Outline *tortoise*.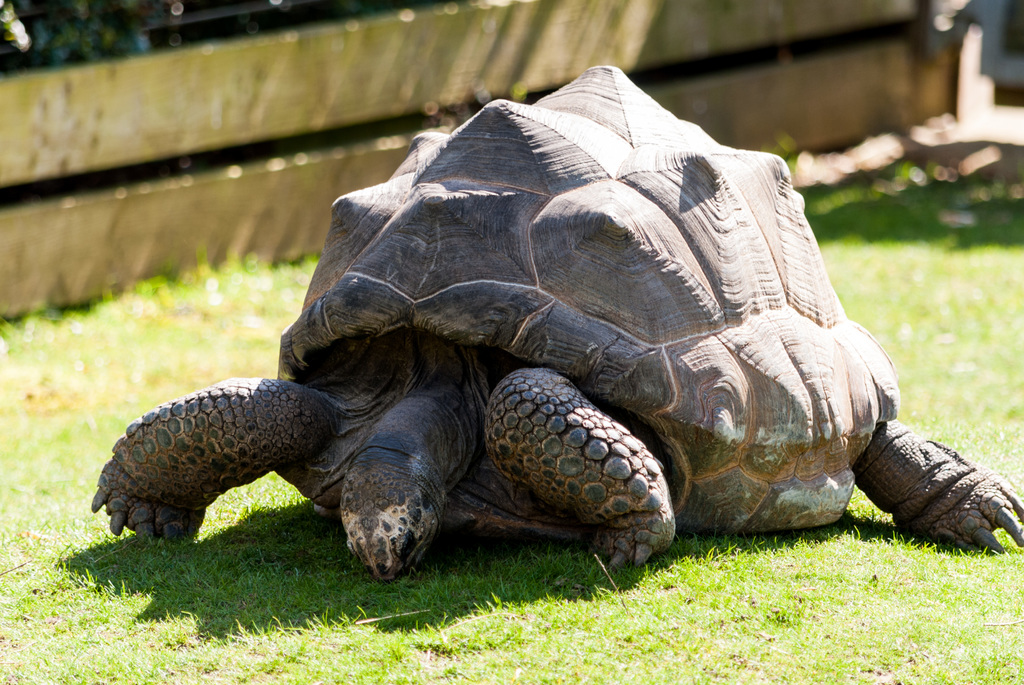
Outline: BBox(87, 61, 1023, 588).
